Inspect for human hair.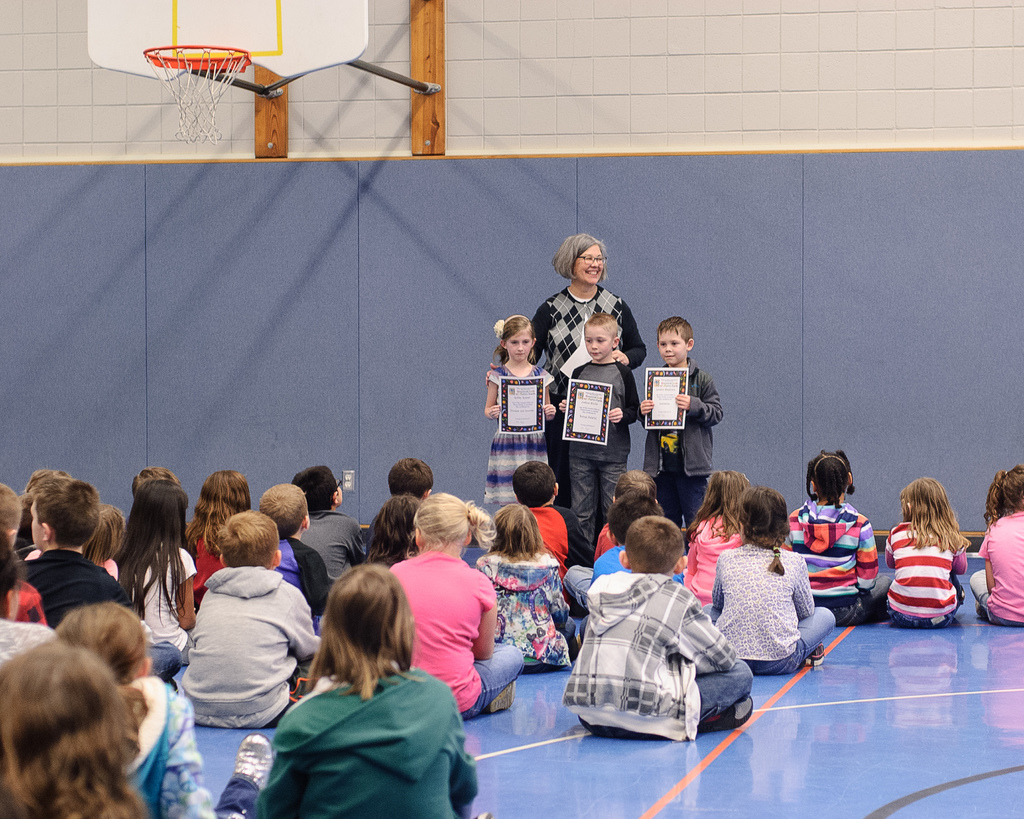
Inspection: left=634, top=509, right=687, bottom=573.
